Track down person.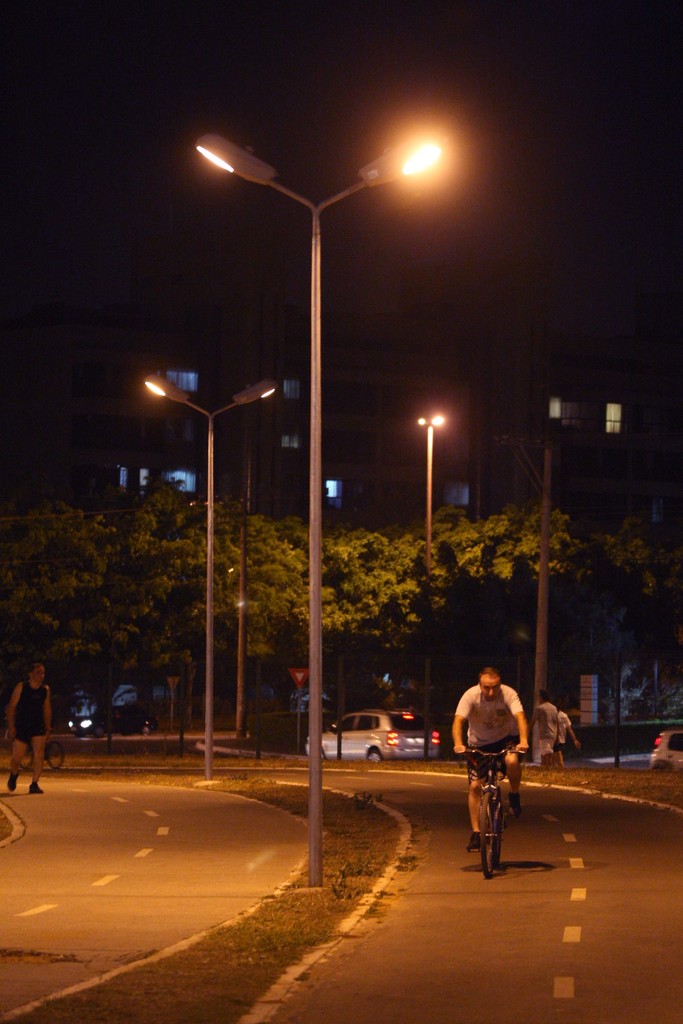
Tracked to BBox(466, 666, 534, 883).
